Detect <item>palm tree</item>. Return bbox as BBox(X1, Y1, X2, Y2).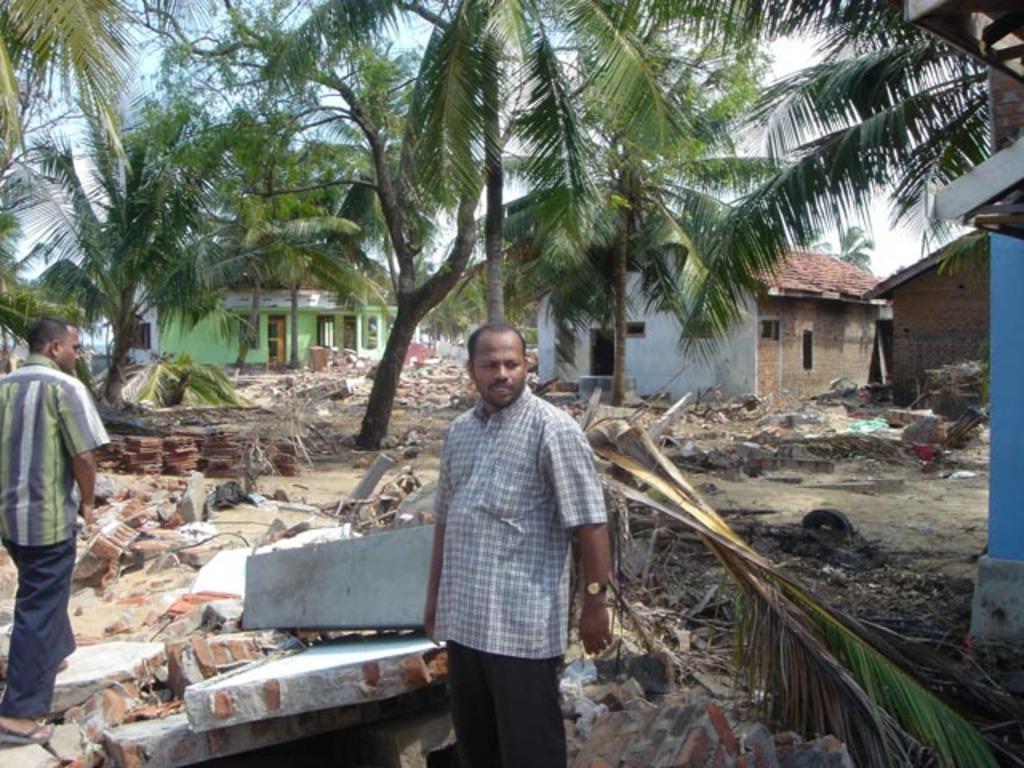
BBox(10, 93, 275, 411).
